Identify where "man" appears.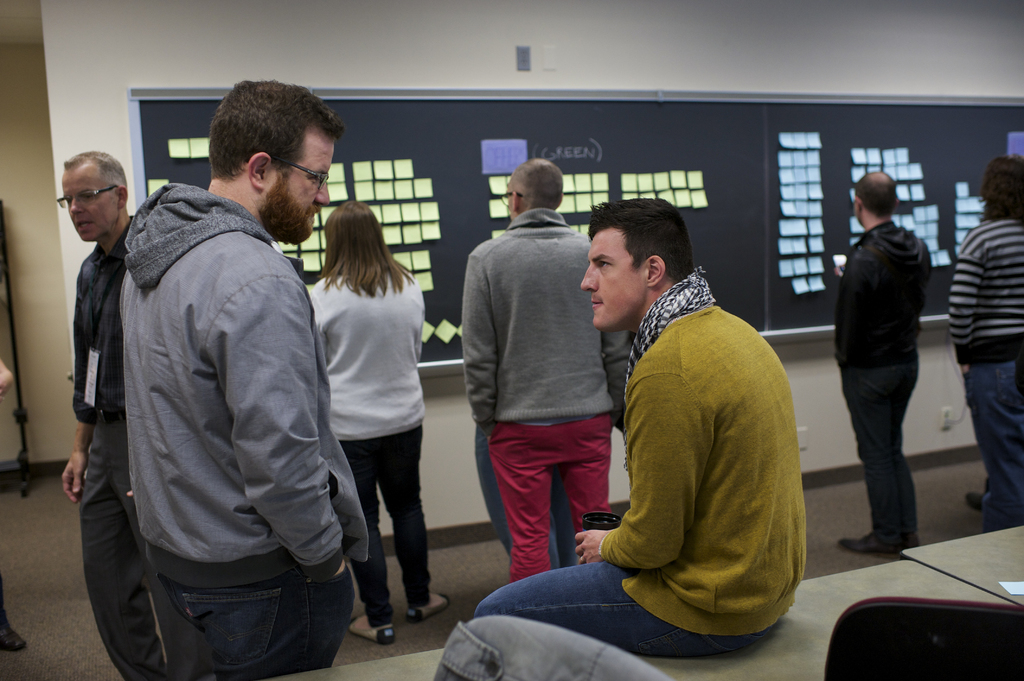
Appears at {"x1": 93, "y1": 79, "x2": 378, "y2": 674}.
